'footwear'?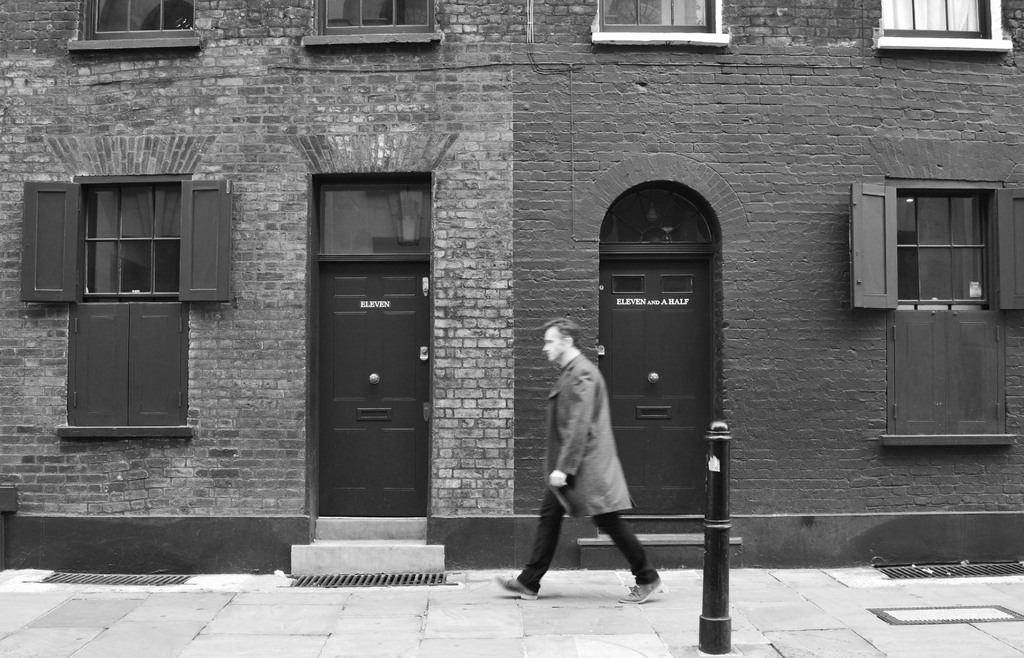
618/575/665/602
